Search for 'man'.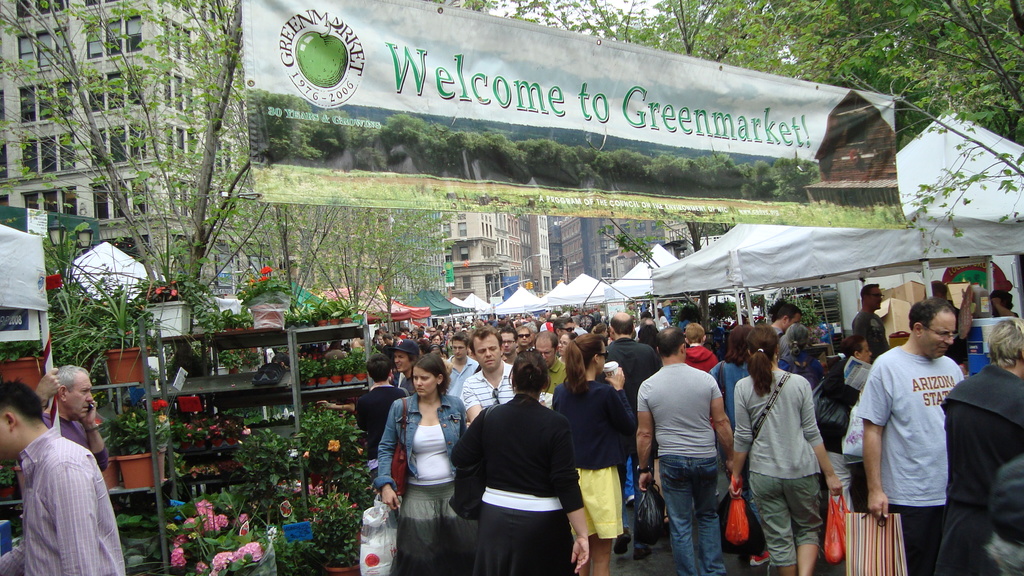
Found at 684 324 713 369.
